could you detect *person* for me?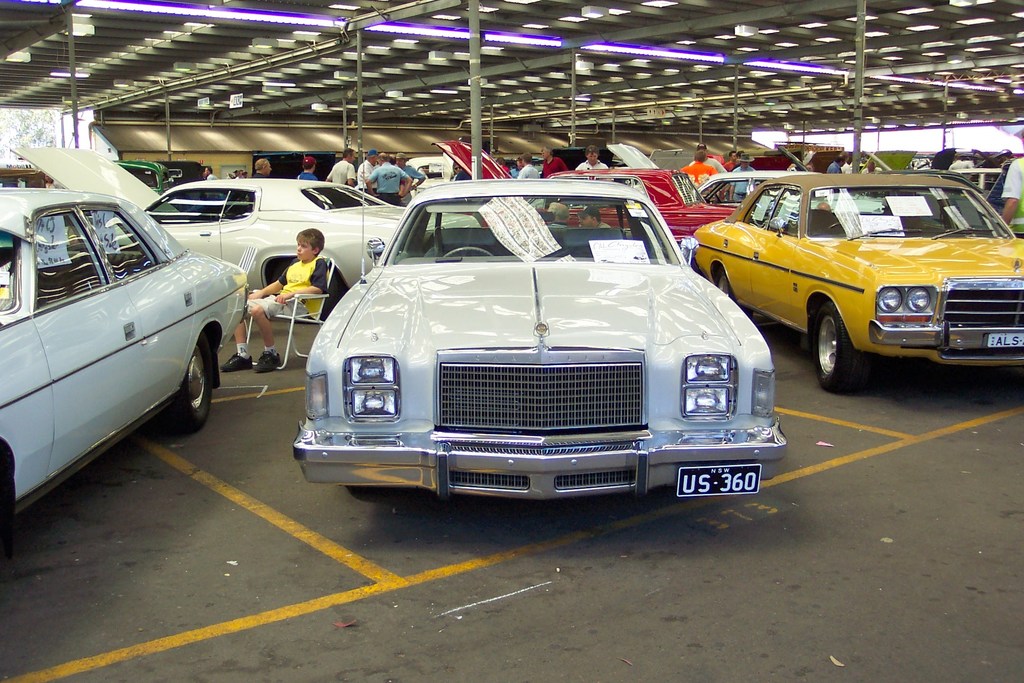
Detection result: BBox(826, 154, 845, 194).
